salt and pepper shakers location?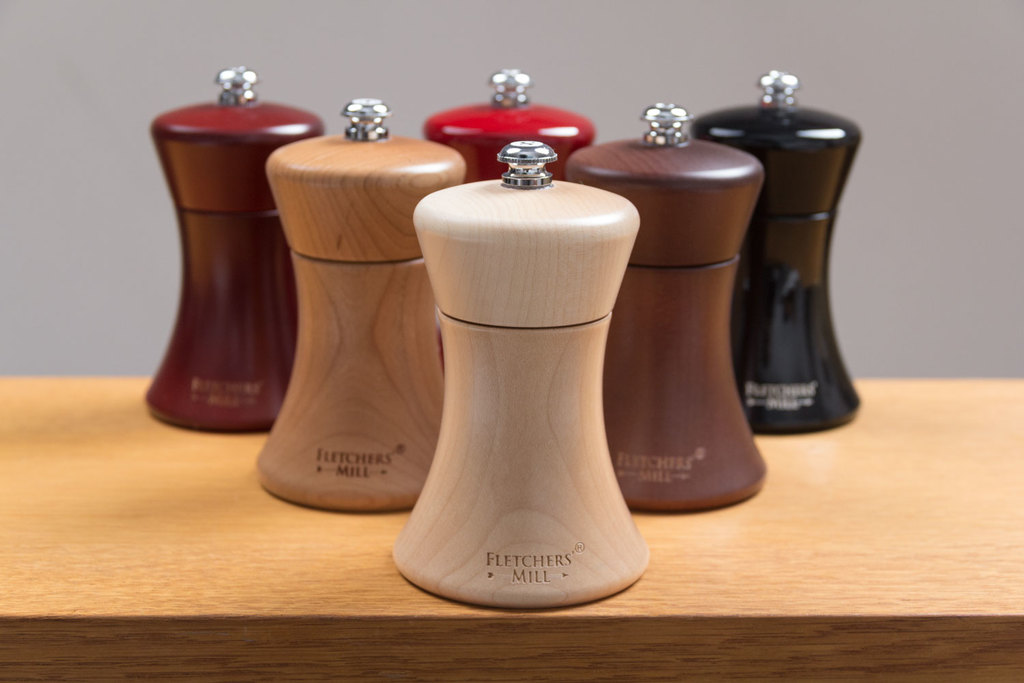
bbox=[428, 68, 592, 181]
